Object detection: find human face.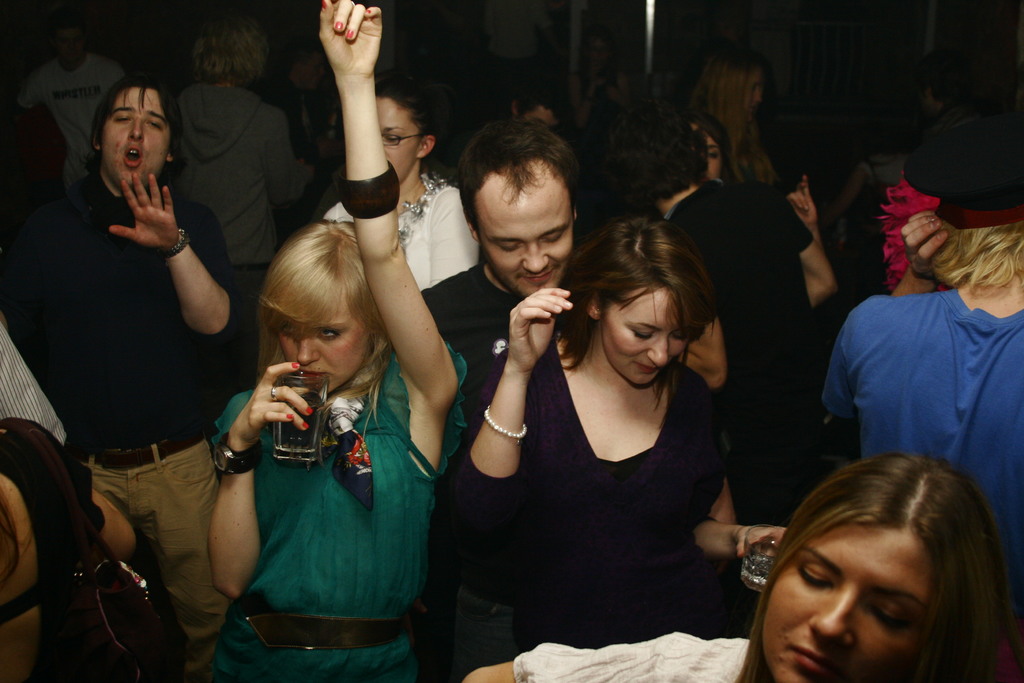
region(691, 124, 722, 179).
